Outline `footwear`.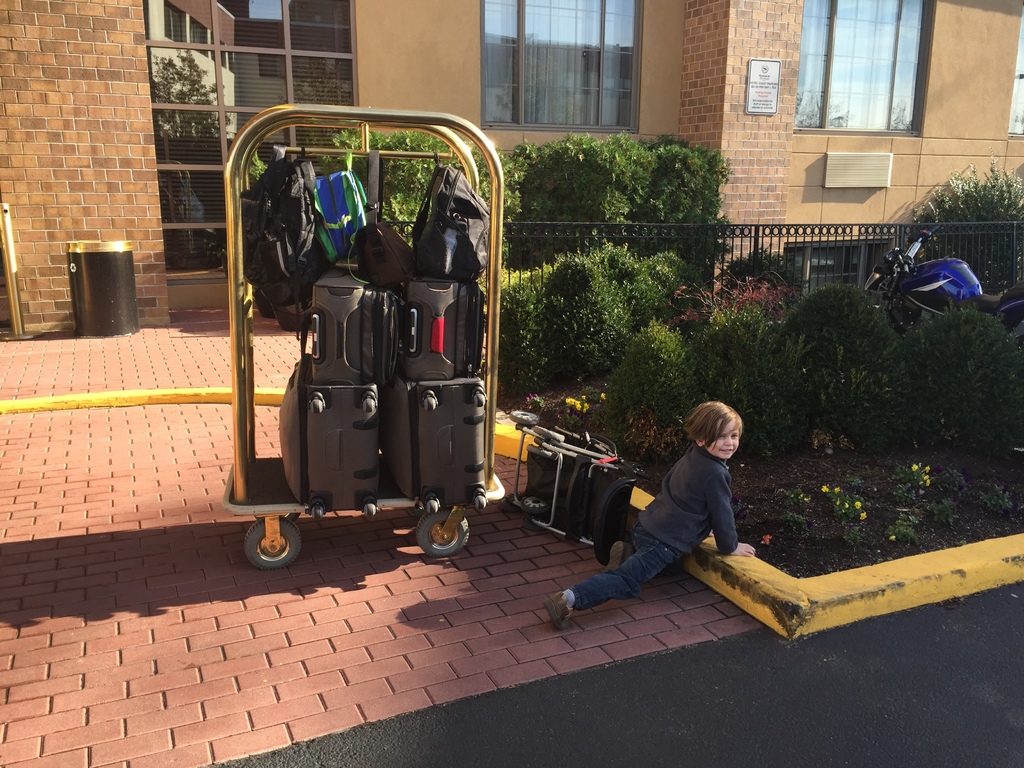
Outline: locate(540, 589, 575, 636).
